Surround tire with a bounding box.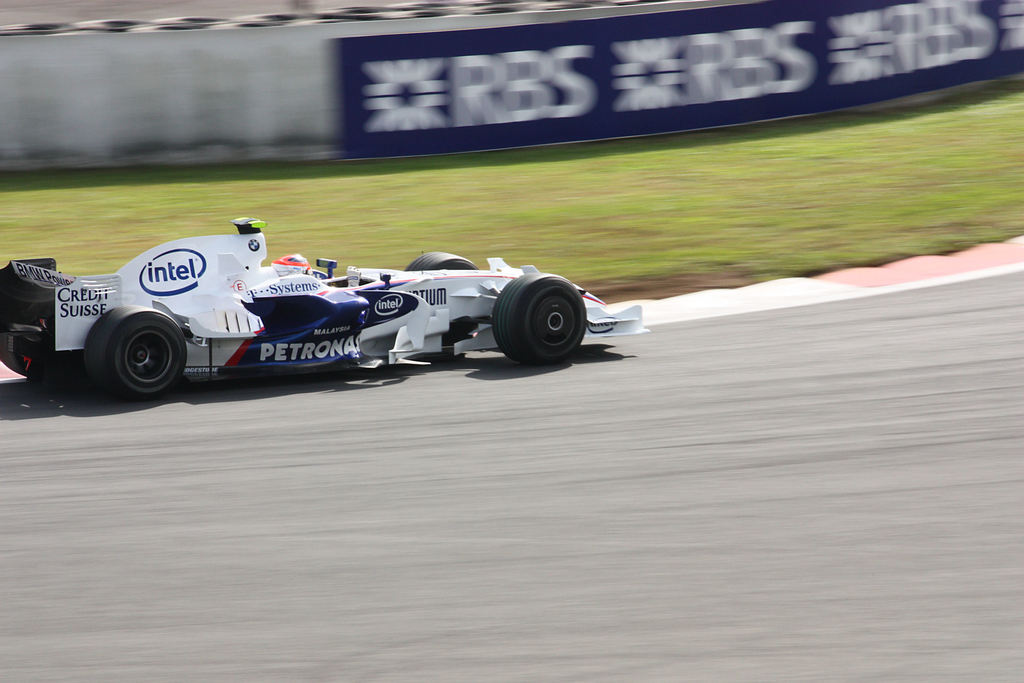
403,251,478,344.
